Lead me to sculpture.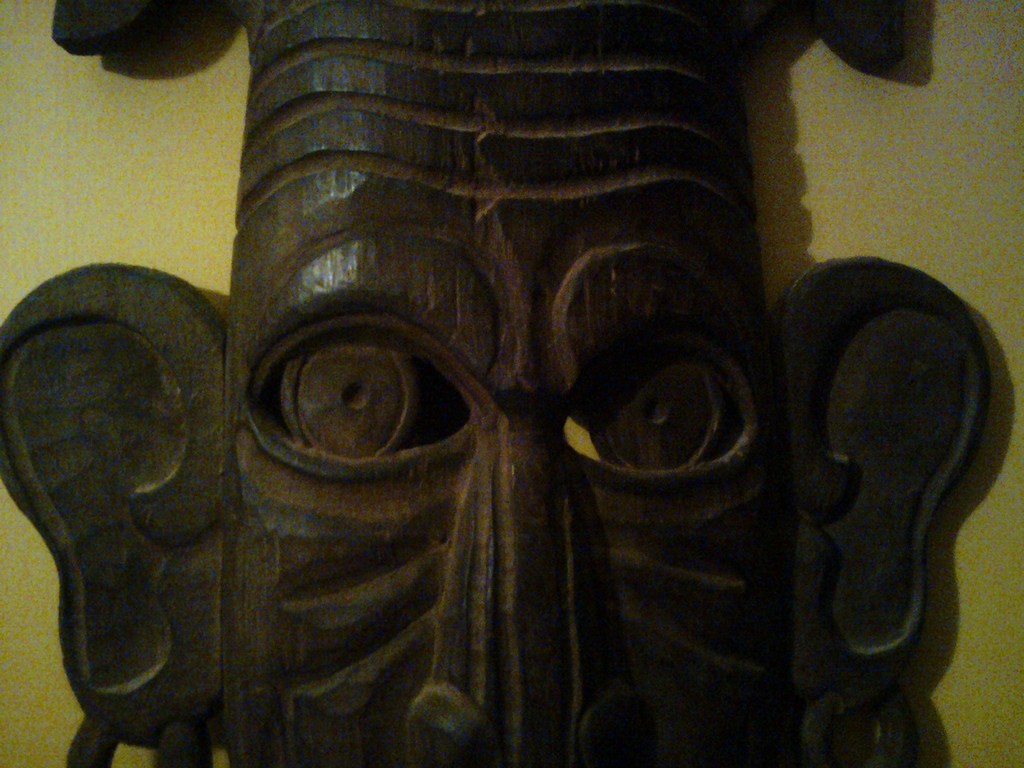
Lead to BBox(0, 0, 991, 767).
